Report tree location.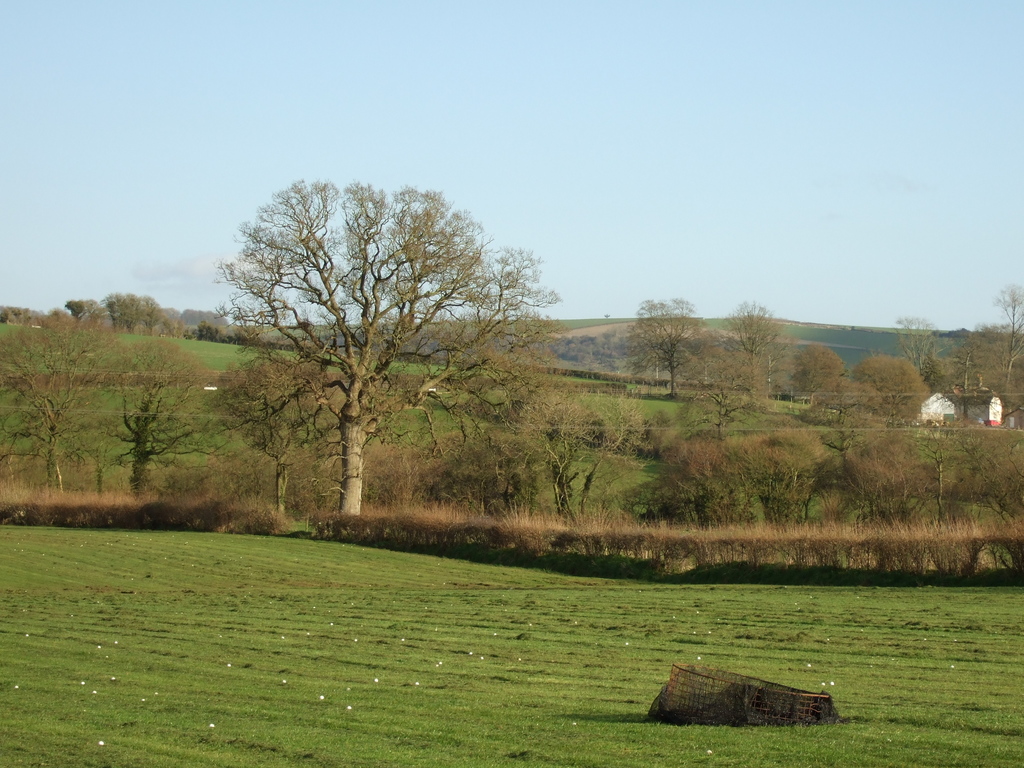
Report: x1=91, y1=332, x2=244, y2=499.
